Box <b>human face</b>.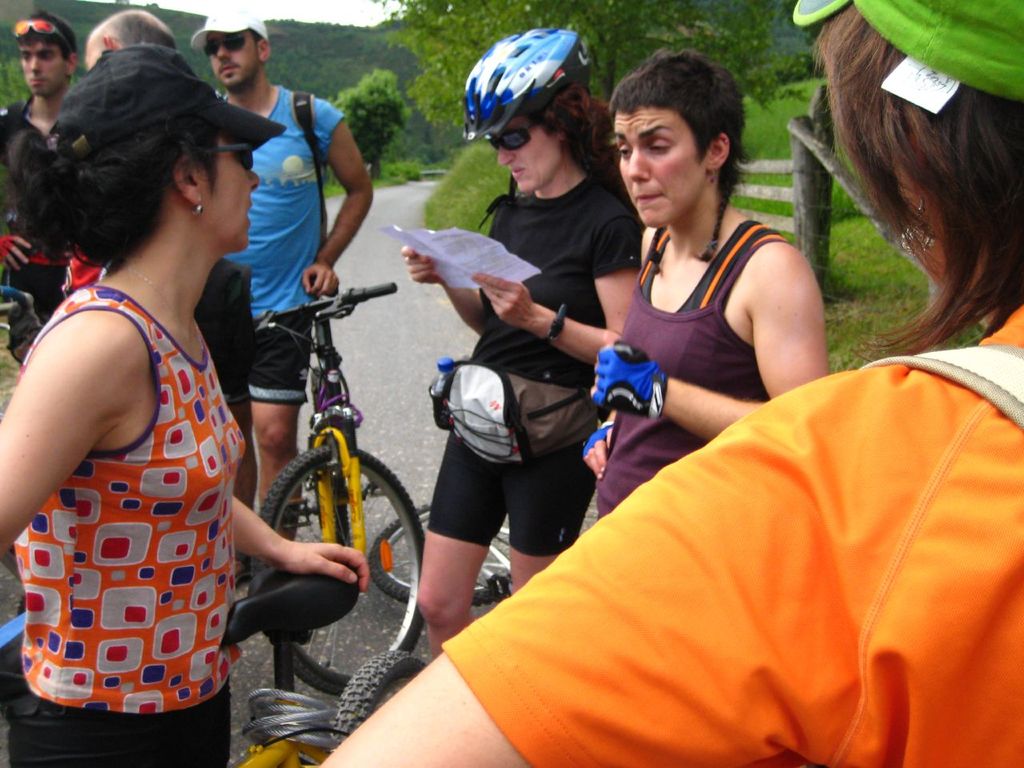
83, 50, 105, 70.
